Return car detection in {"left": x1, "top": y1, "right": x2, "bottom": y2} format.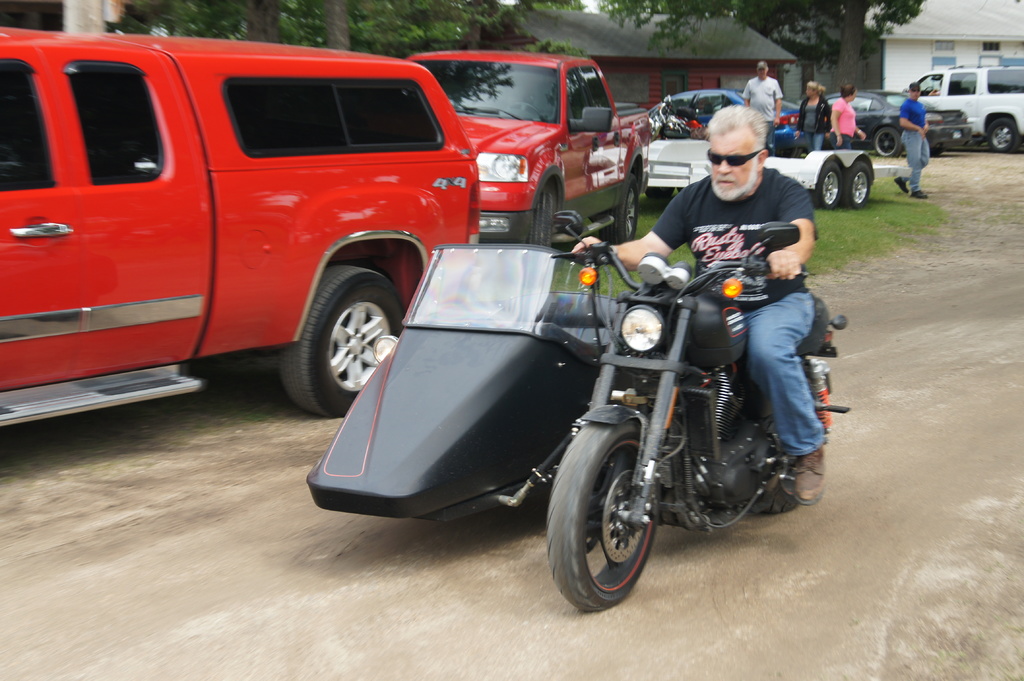
{"left": 0, "top": 24, "right": 479, "bottom": 428}.
